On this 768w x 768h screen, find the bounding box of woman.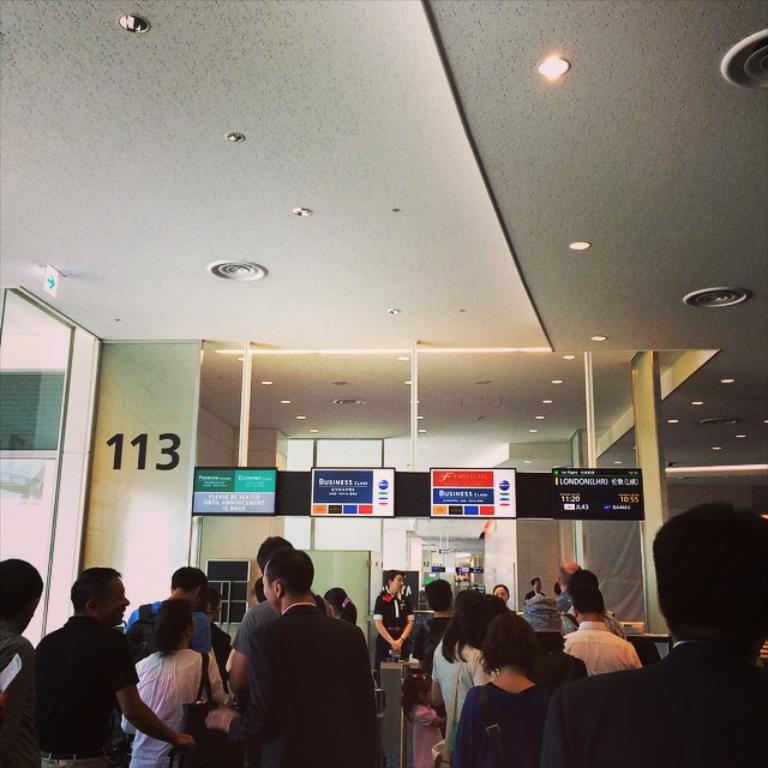
Bounding box: bbox=[198, 592, 233, 686].
